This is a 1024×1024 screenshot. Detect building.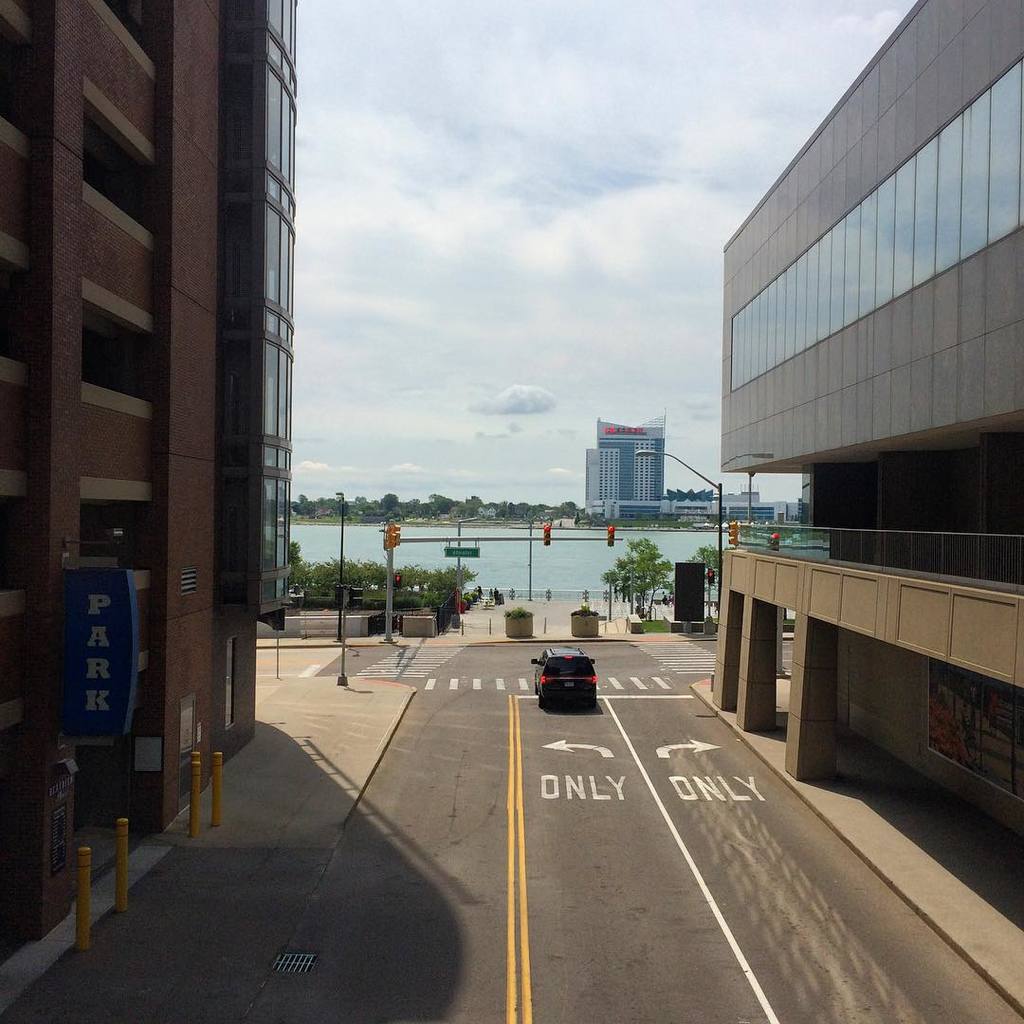
<region>476, 504, 497, 521</region>.
